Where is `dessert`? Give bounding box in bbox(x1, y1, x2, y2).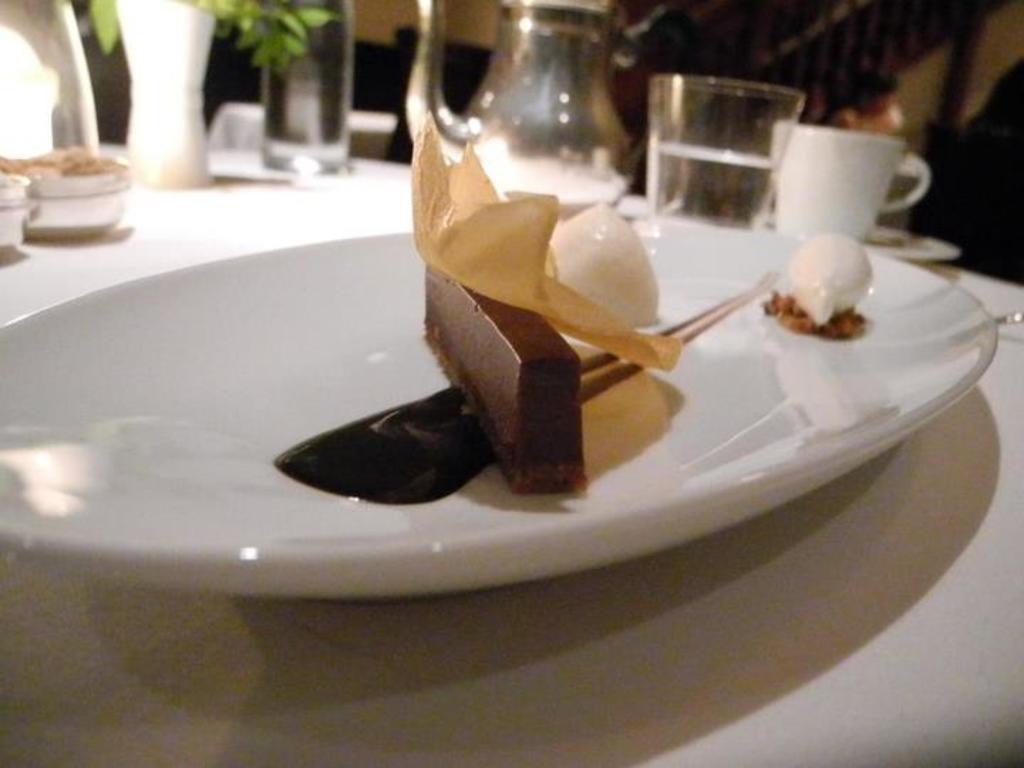
bbox(430, 273, 602, 494).
